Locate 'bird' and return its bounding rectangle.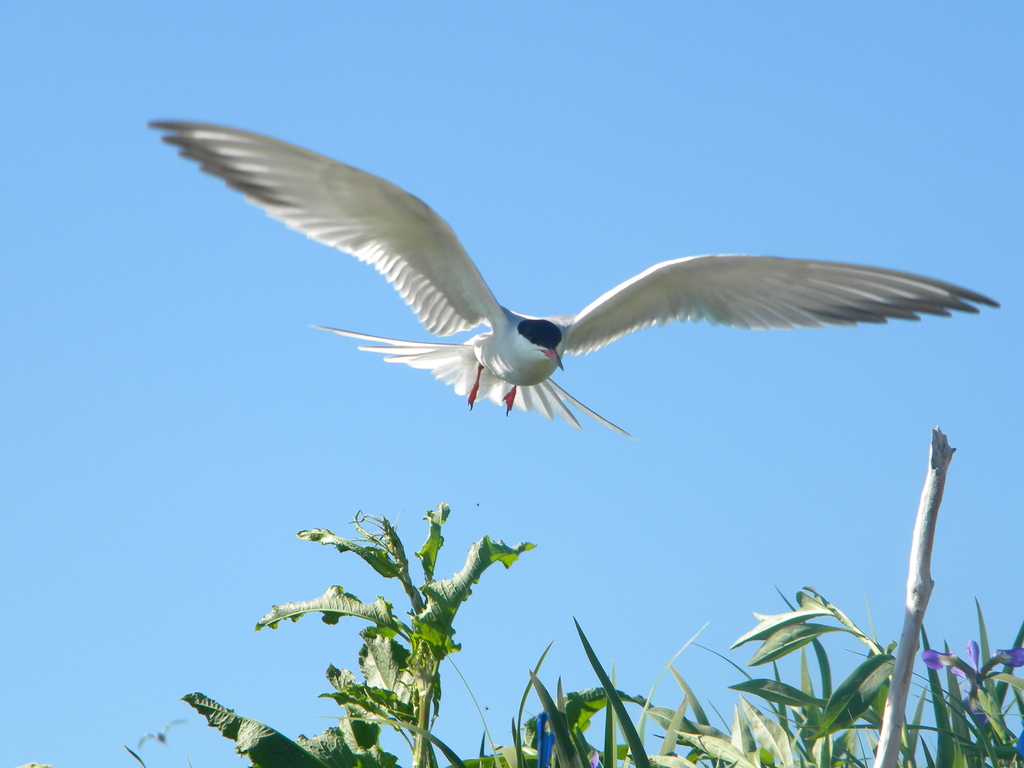
(146,143,965,454).
